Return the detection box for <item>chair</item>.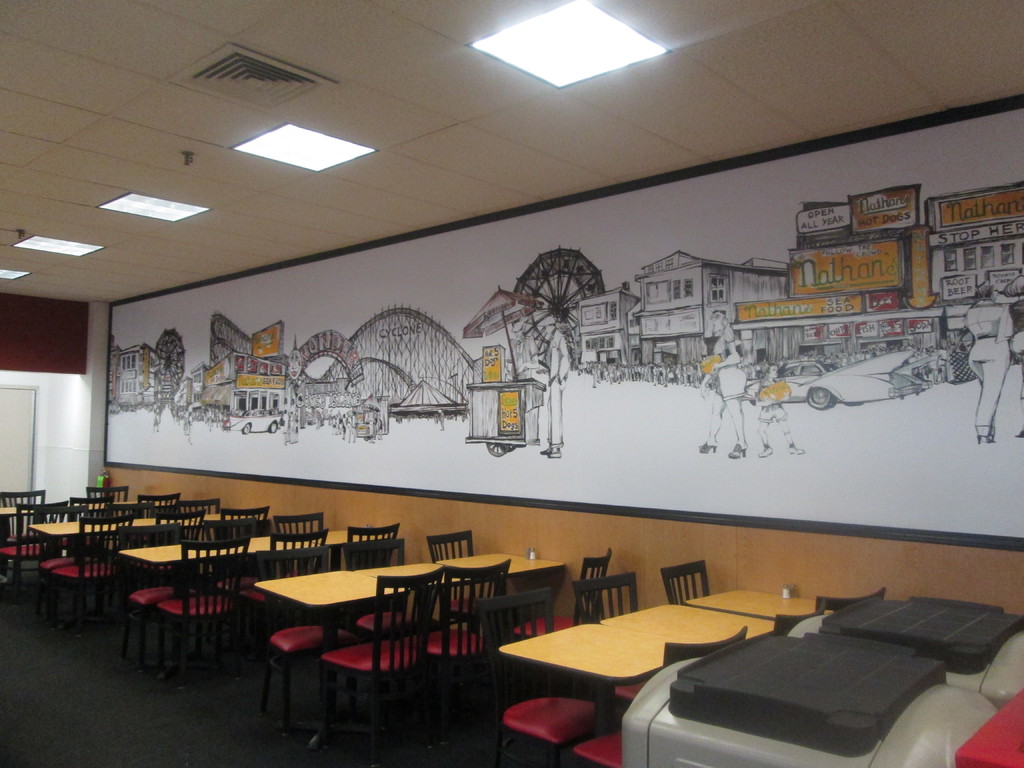
select_region(90, 484, 131, 500).
